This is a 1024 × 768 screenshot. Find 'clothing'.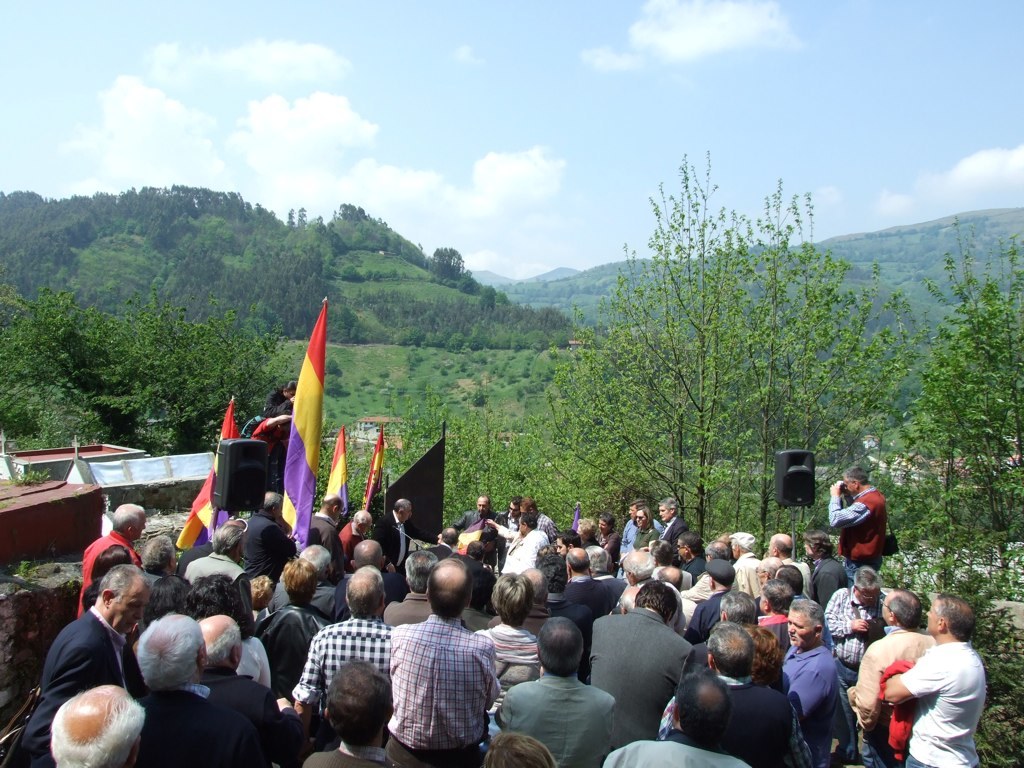
Bounding box: rect(381, 612, 509, 767).
